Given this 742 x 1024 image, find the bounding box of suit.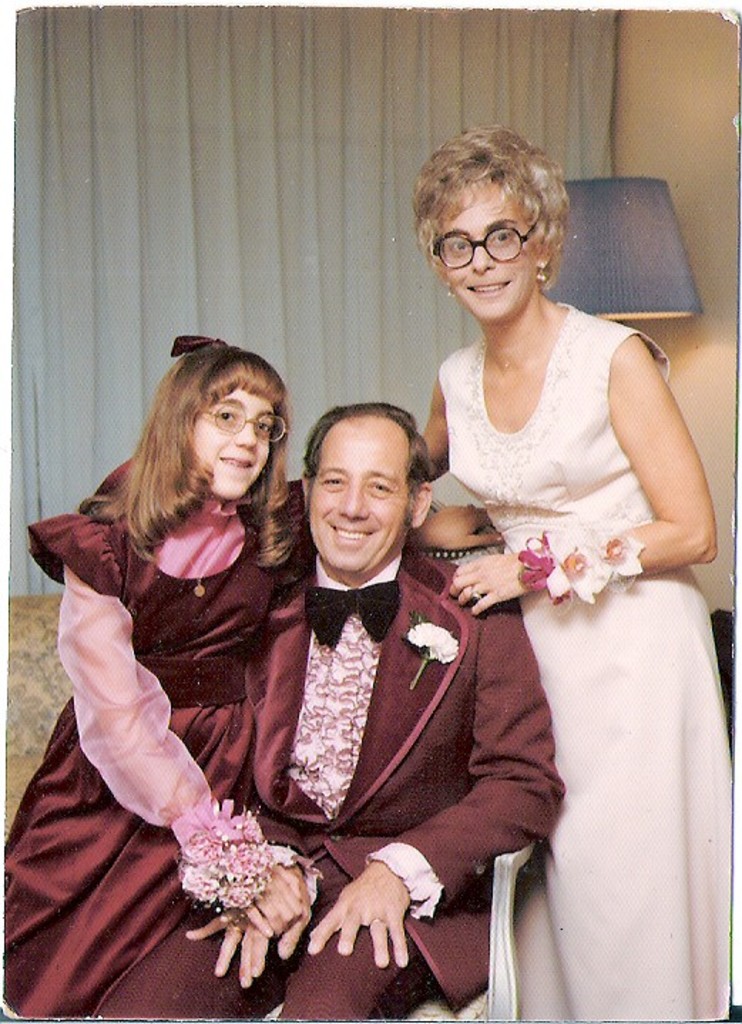
[left=100, top=560, right=564, bottom=1023].
